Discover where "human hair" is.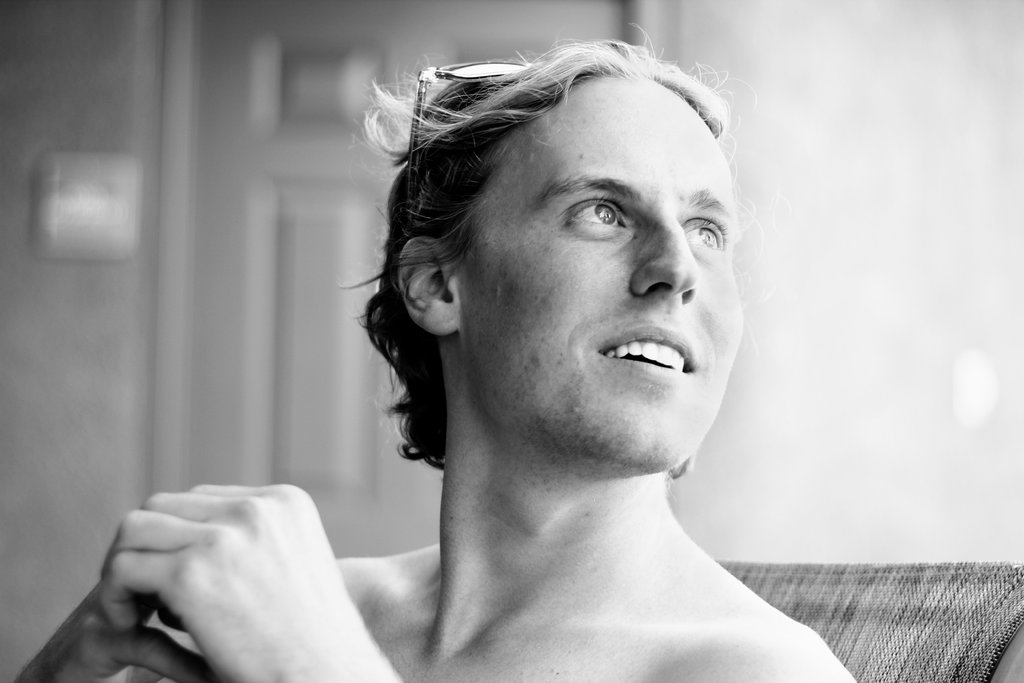
Discovered at region(370, 28, 759, 386).
